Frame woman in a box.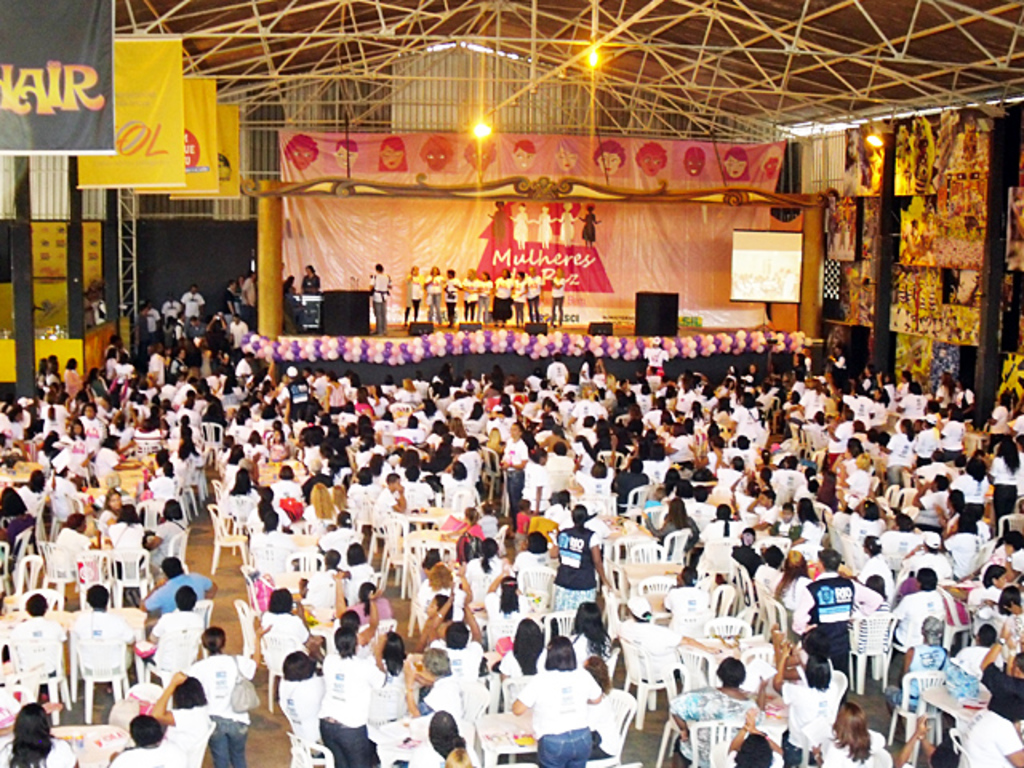
detection(950, 688, 1022, 766).
